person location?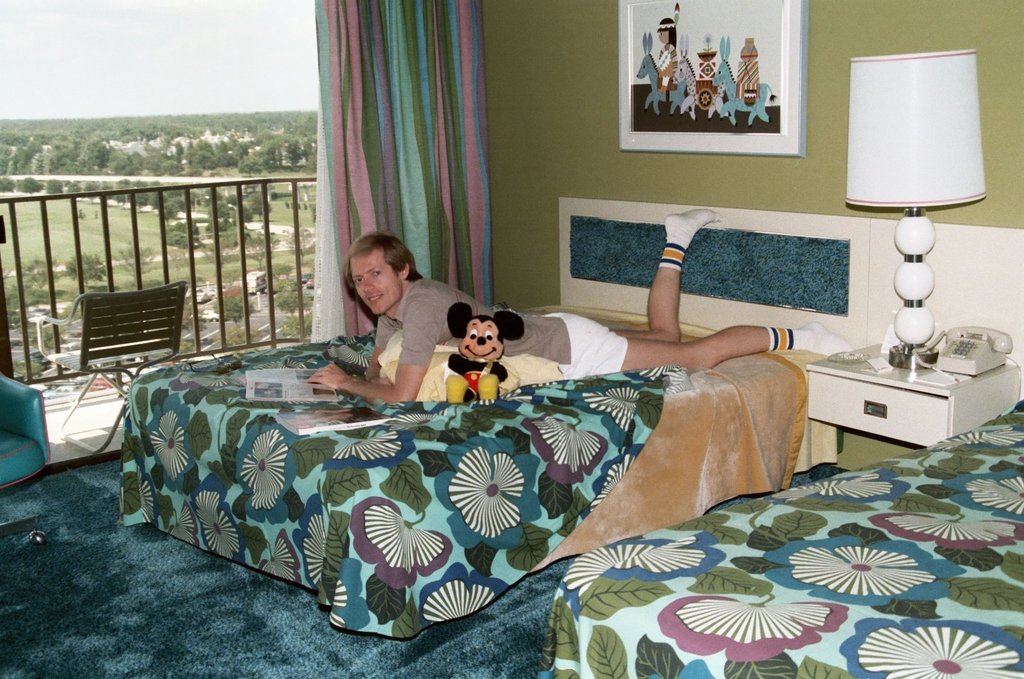
<box>305,206,850,402</box>
